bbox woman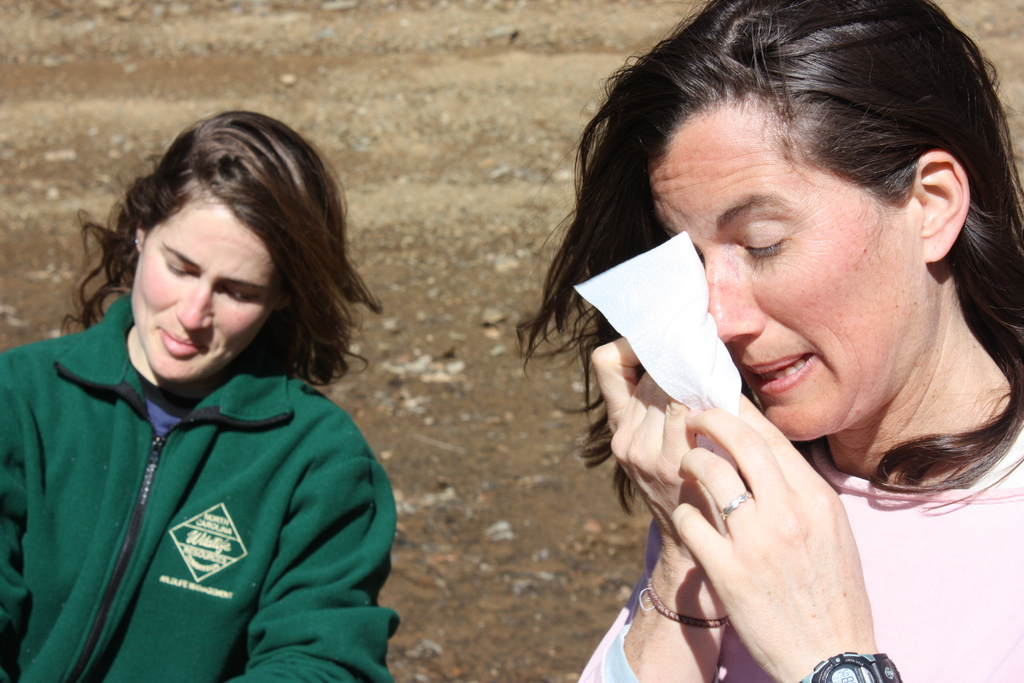
locate(483, 0, 1023, 682)
